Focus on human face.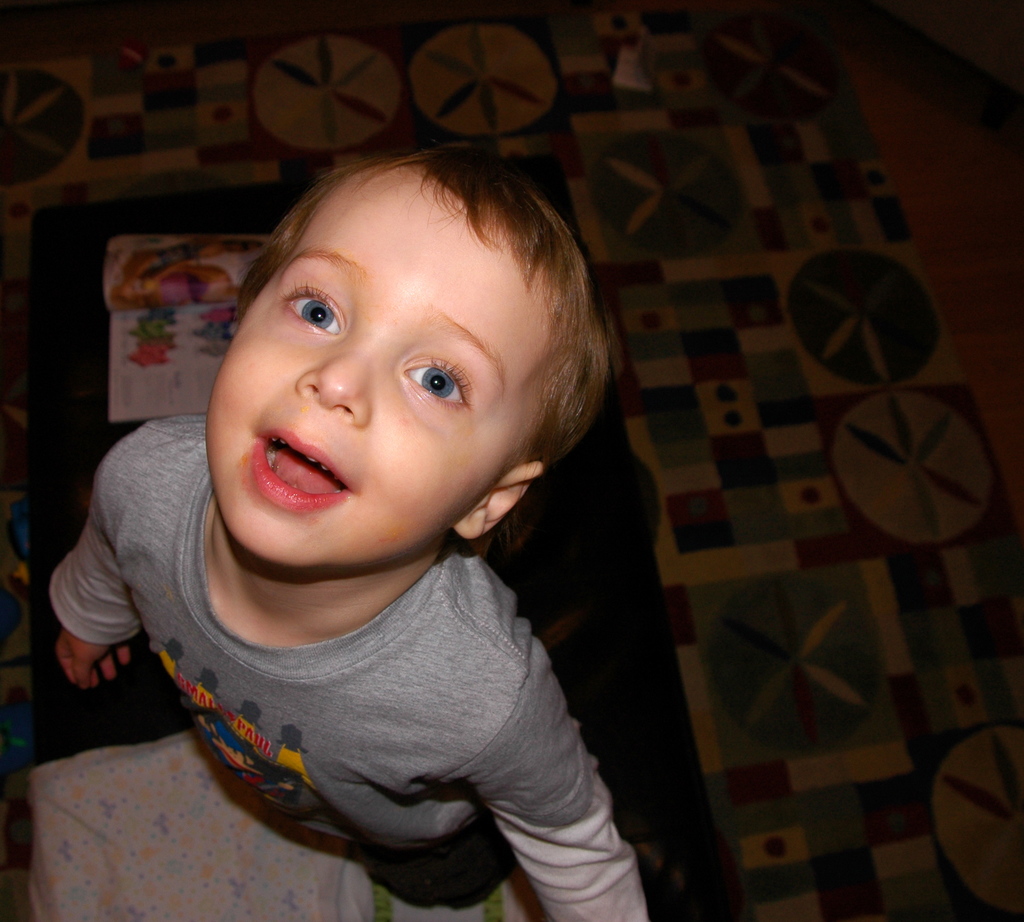
Focused at x1=205 y1=172 x2=552 y2=574.
